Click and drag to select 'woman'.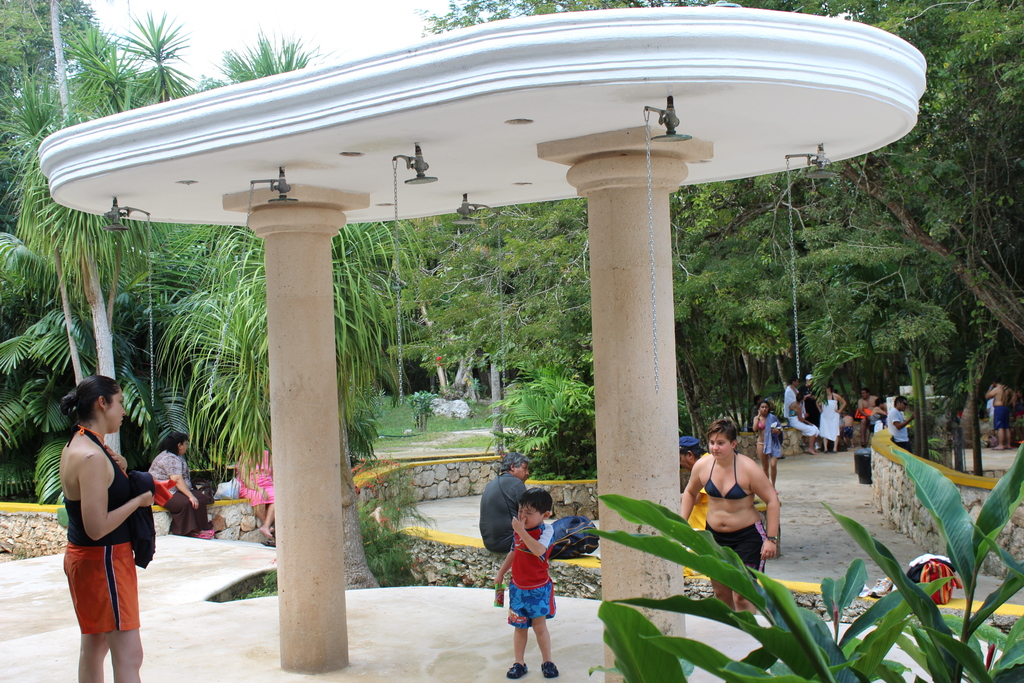
Selection: region(29, 357, 157, 675).
